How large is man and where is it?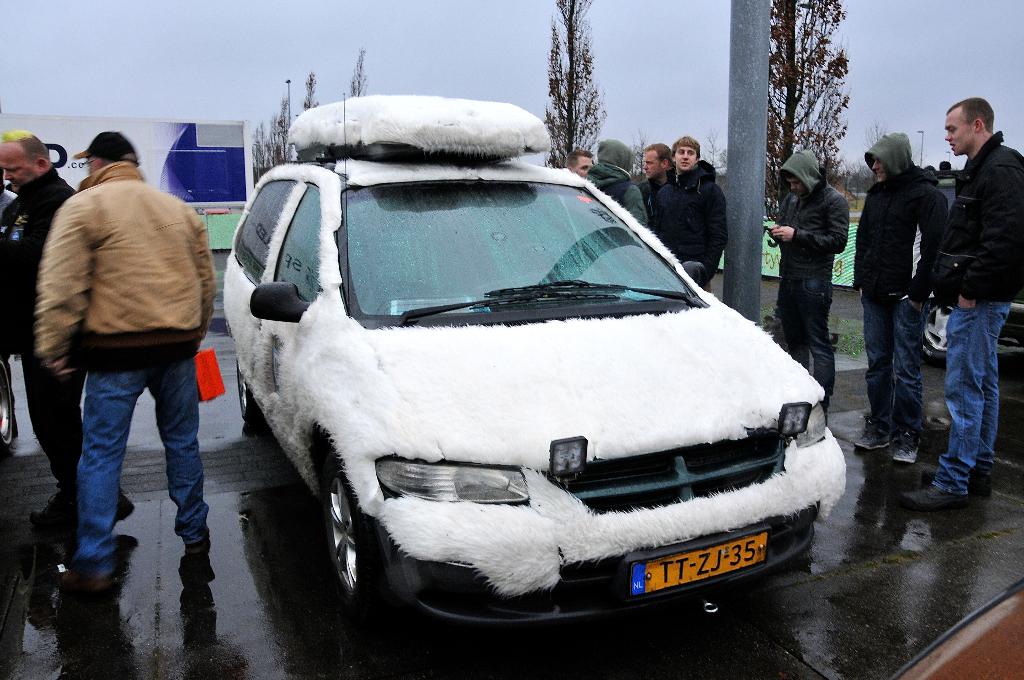
Bounding box: rect(648, 135, 730, 293).
